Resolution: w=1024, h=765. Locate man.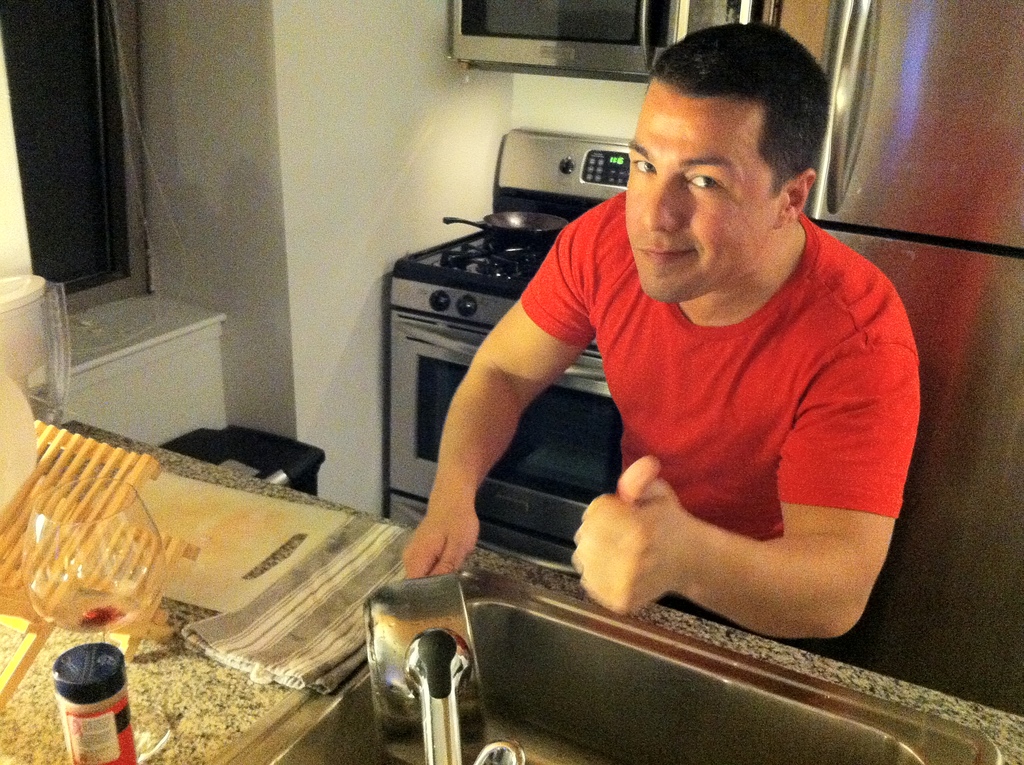
box(400, 15, 926, 642).
